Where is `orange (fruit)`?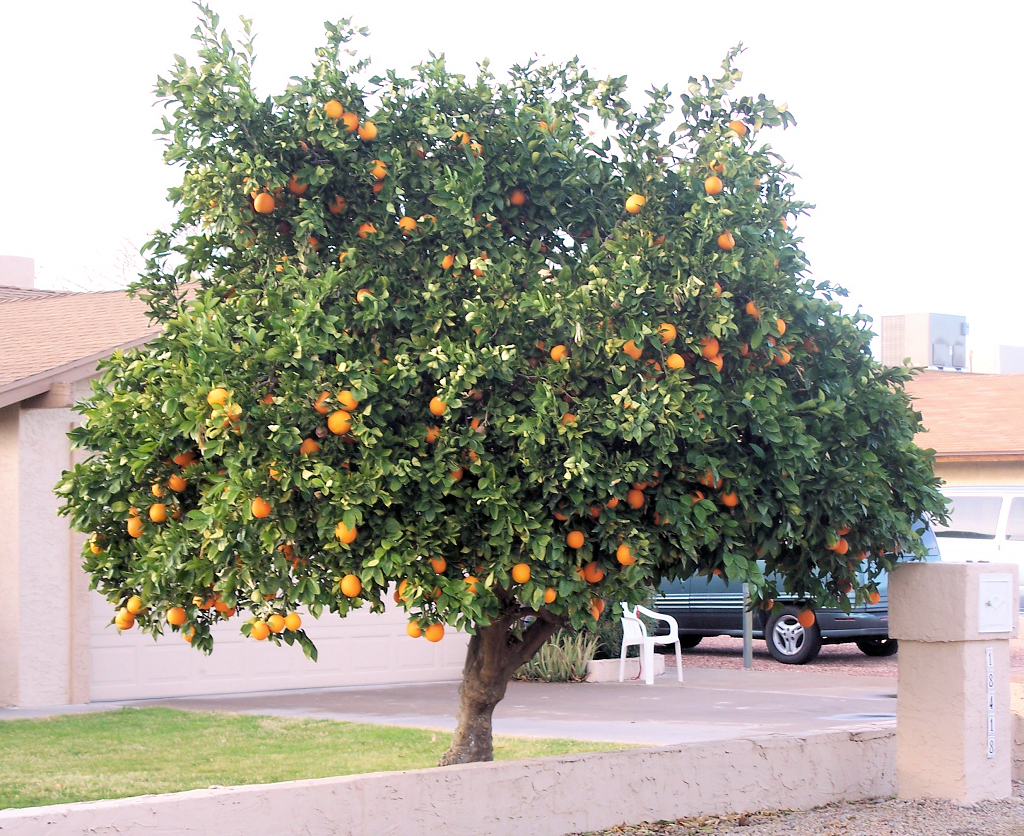
x1=316 y1=408 x2=347 y2=441.
